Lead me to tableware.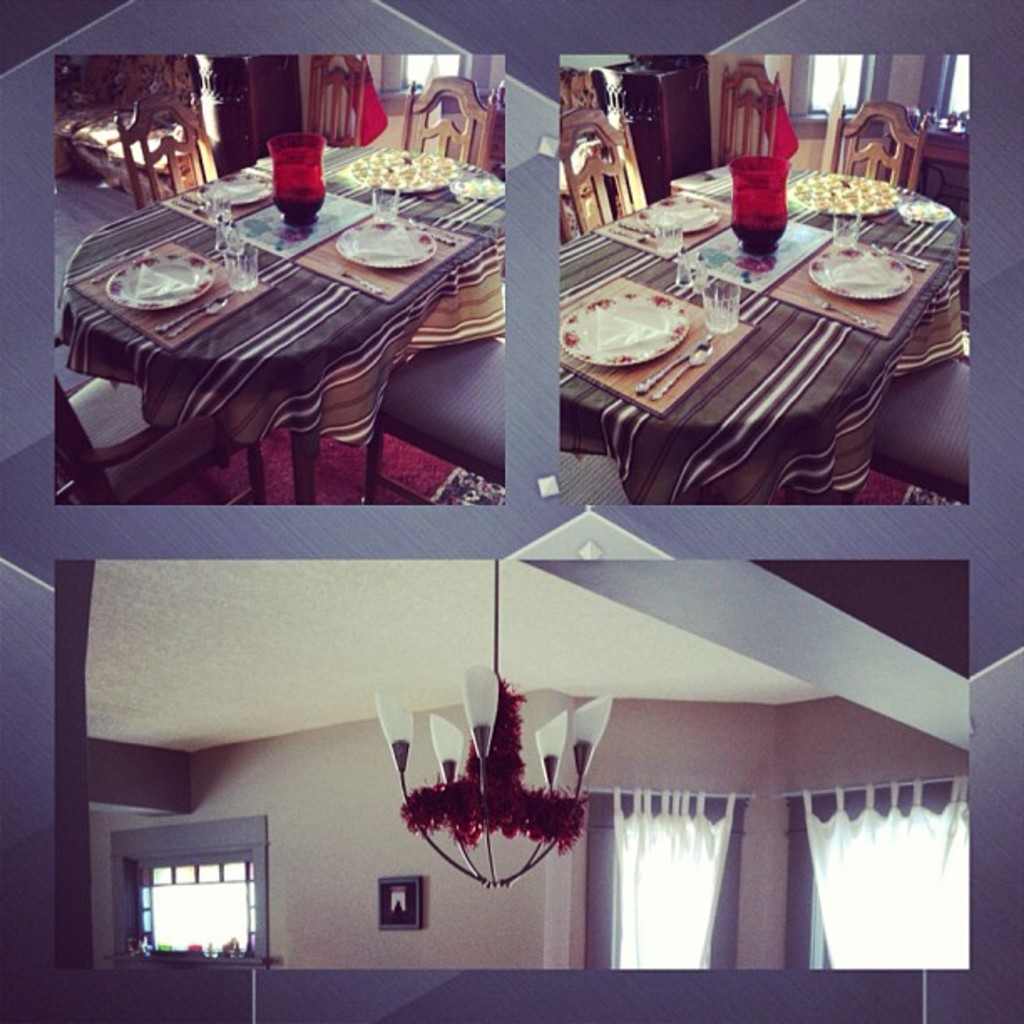
Lead to rect(899, 196, 962, 231).
